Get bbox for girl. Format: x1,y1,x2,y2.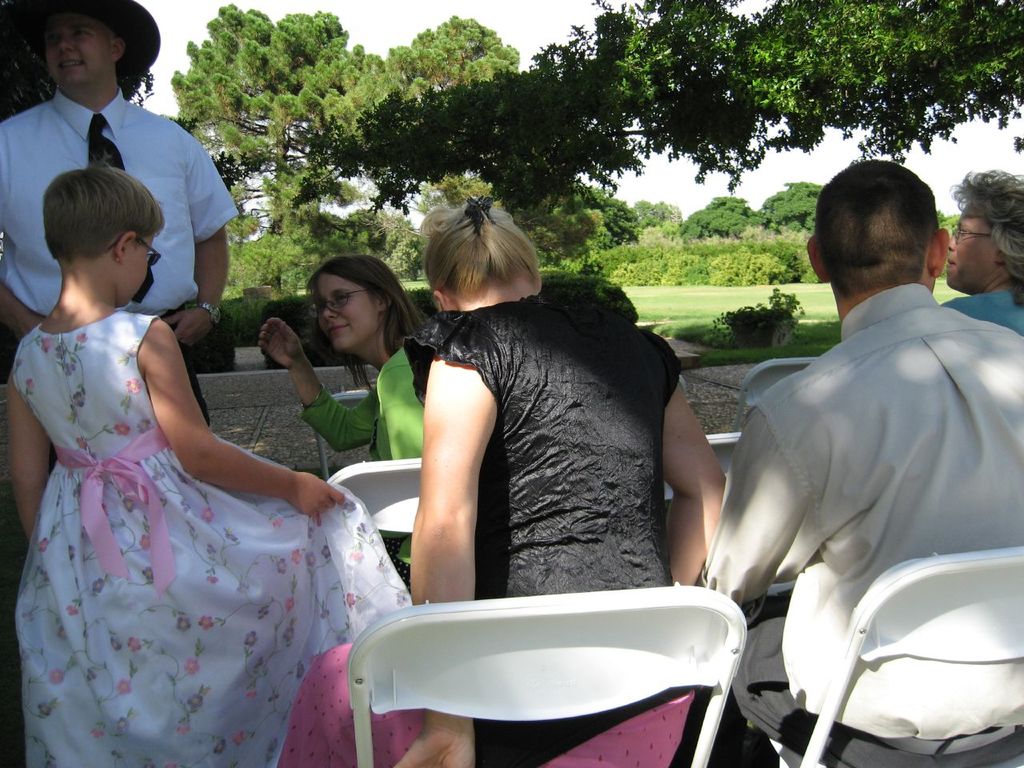
7,165,408,767.
